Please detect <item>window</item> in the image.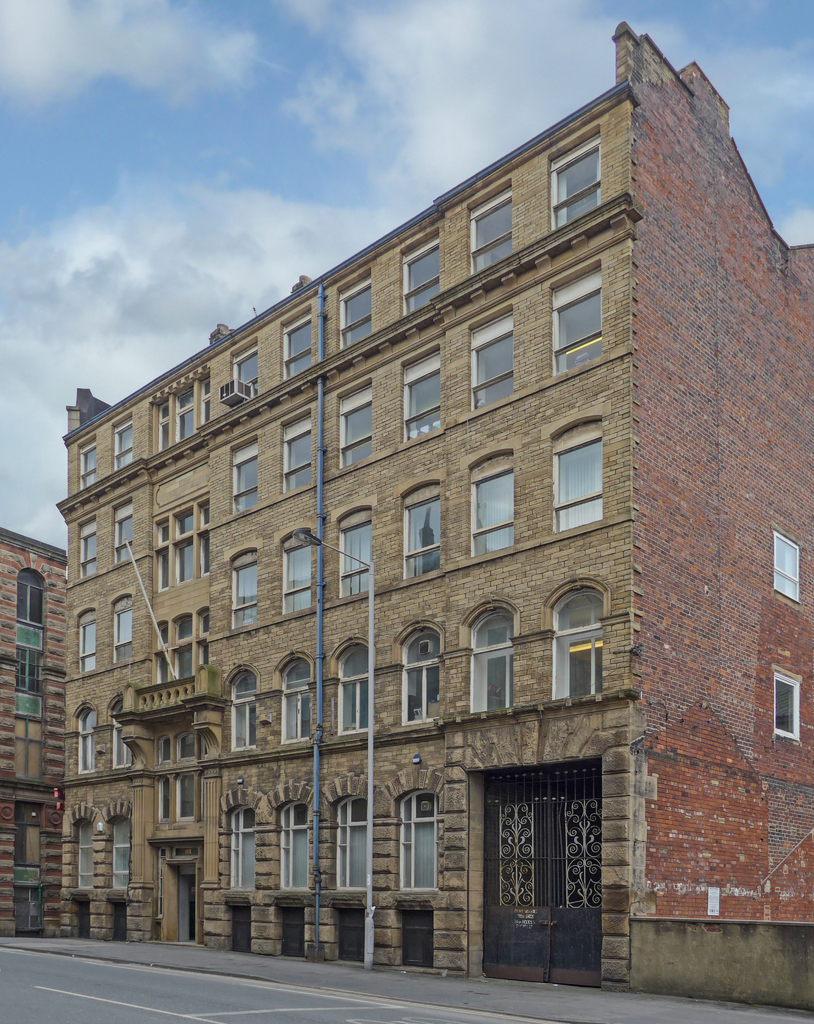
left=765, top=660, right=805, bottom=745.
